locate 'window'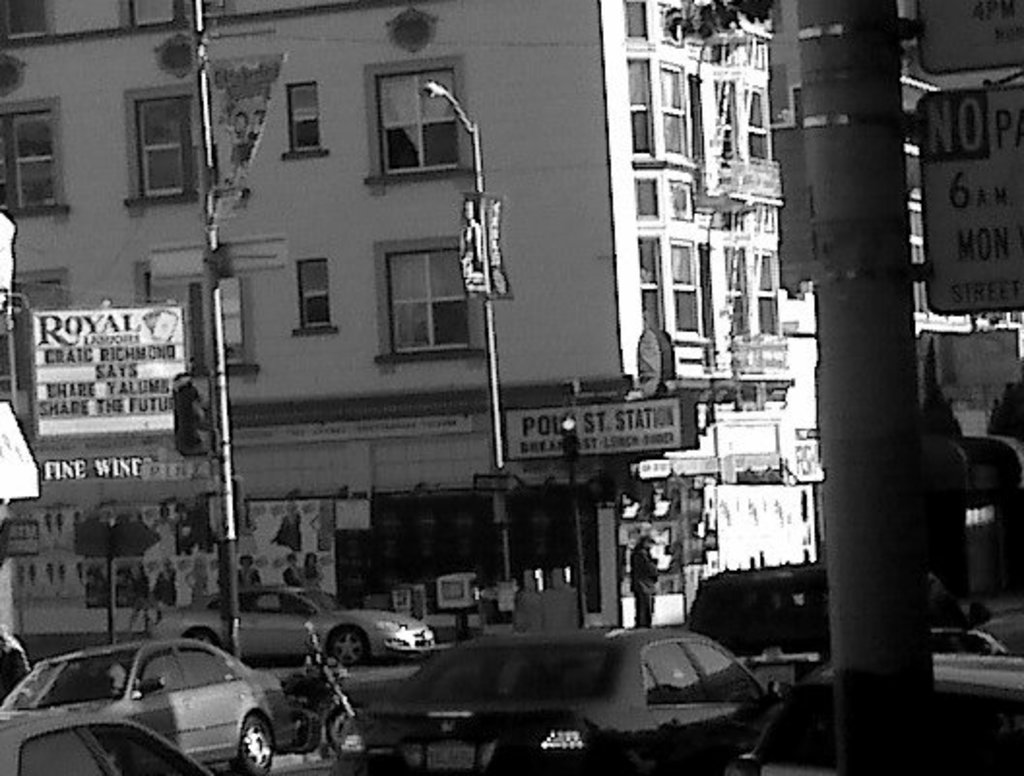
<region>128, 93, 206, 206</region>
